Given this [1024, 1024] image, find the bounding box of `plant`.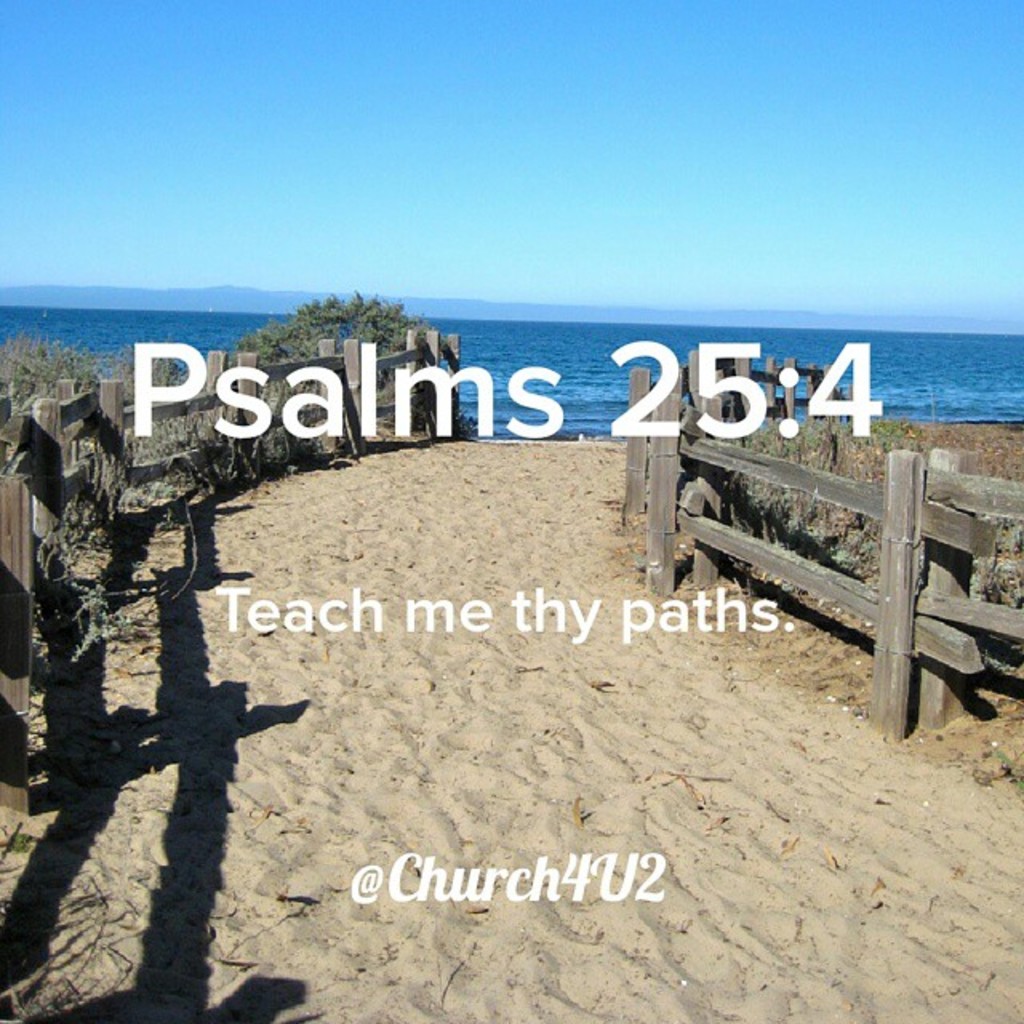
[243, 285, 421, 376].
